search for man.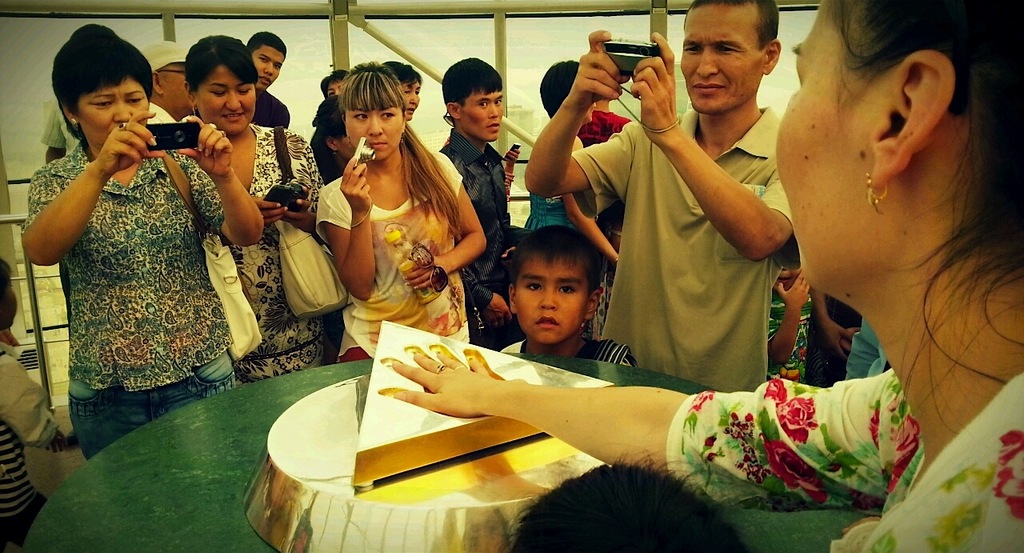
Found at [441,62,502,345].
